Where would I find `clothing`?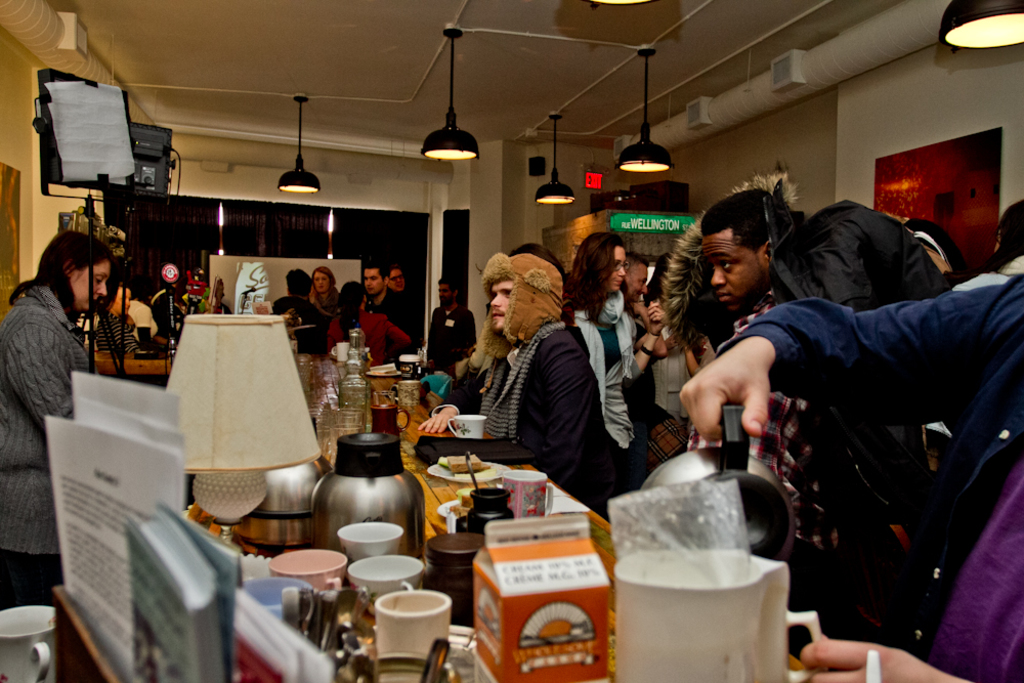
At <box>717,275,1023,682</box>.
